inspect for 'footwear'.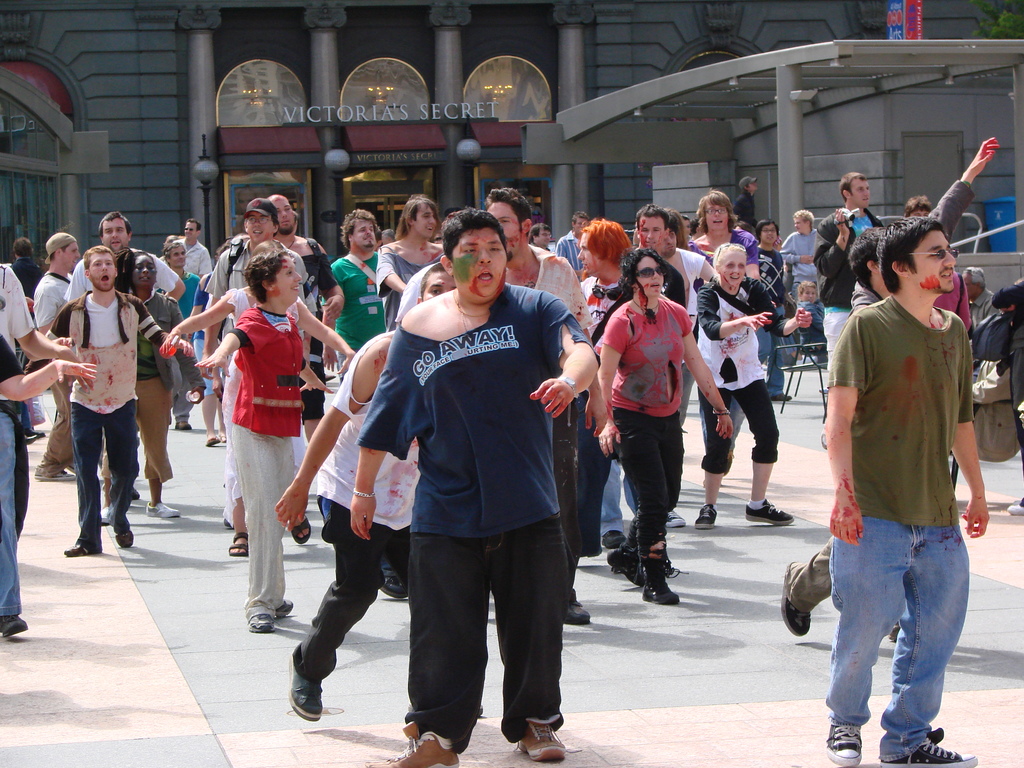
Inspection: <box>3,611,28,638</box>.
